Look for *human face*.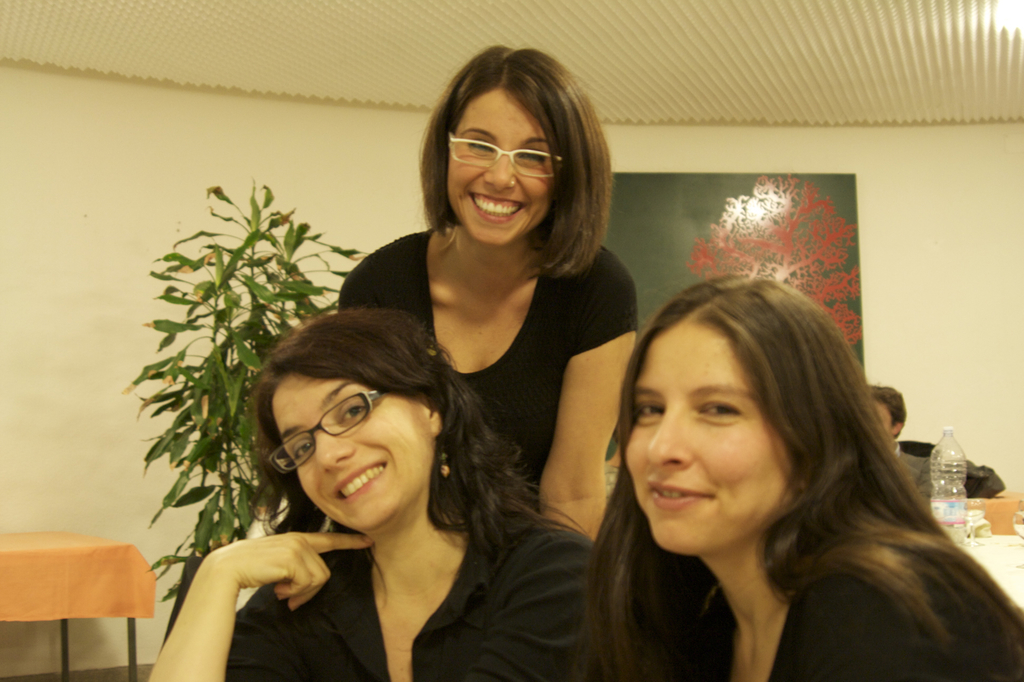
Found: 449:87:551:245.
